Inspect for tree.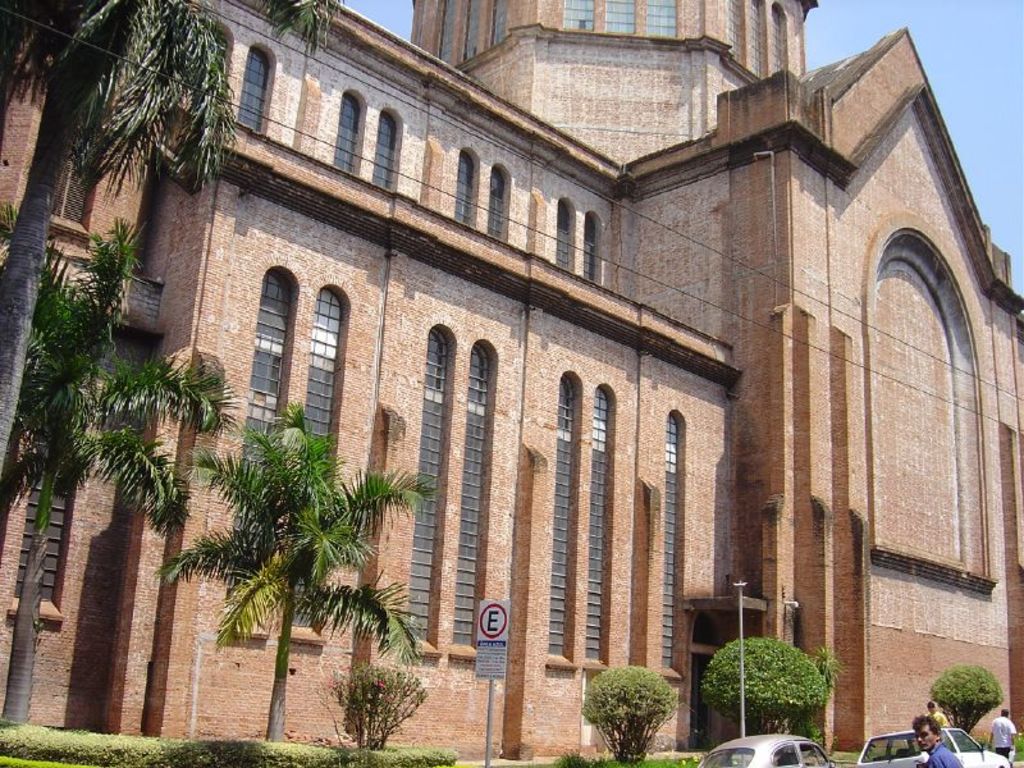
Inspection: (x1=0, y1=0, x2=244, y2=521).
